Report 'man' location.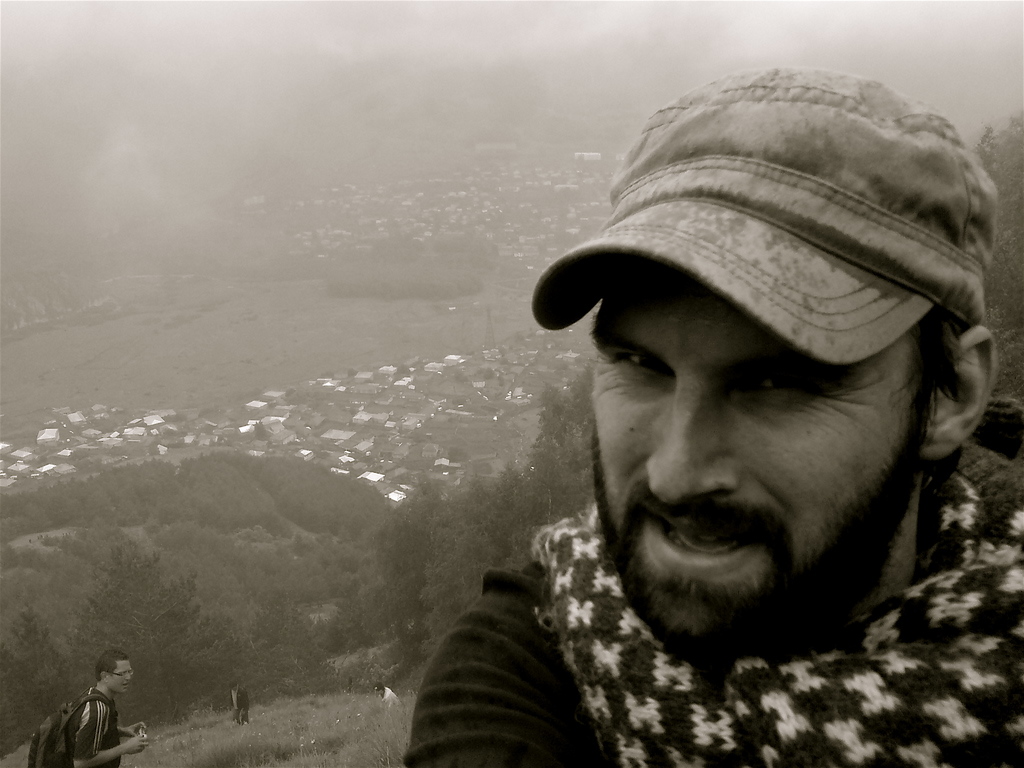
Report: 71/643/152/767.
